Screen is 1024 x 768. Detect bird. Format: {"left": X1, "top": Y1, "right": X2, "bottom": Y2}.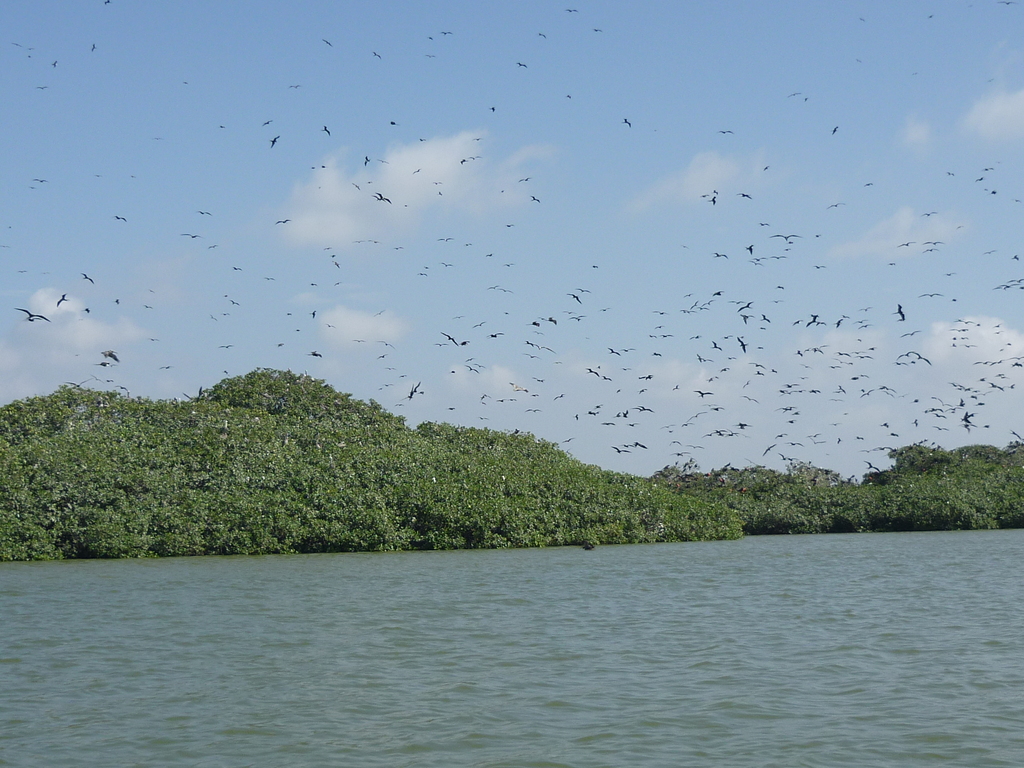
{"left": 737, "top": 337, "right": 750, "bottom": 355}.
